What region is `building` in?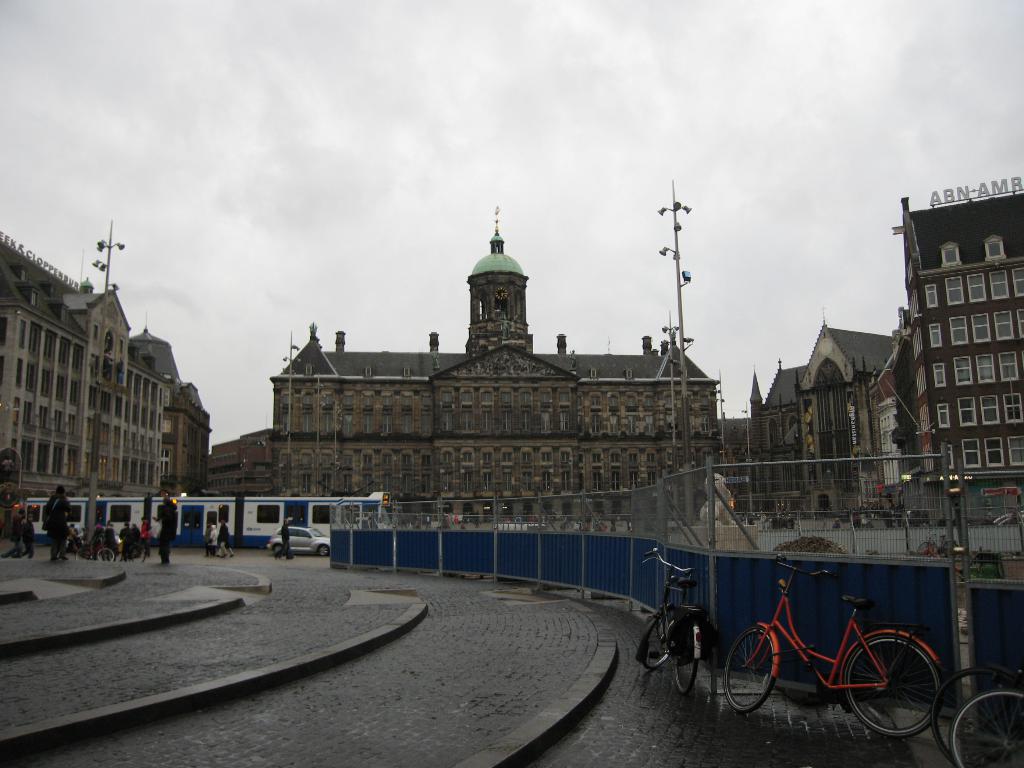
870/179/1023/517.
